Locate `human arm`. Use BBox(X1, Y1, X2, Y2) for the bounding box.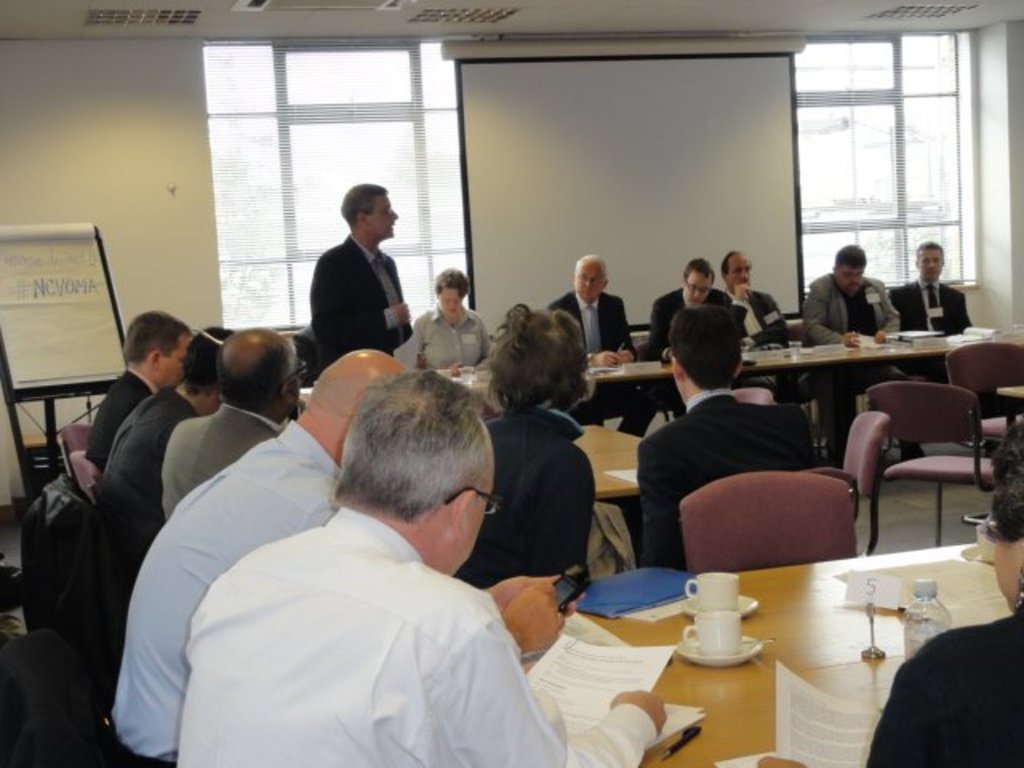
BBox(312, 253, 411, 350).
